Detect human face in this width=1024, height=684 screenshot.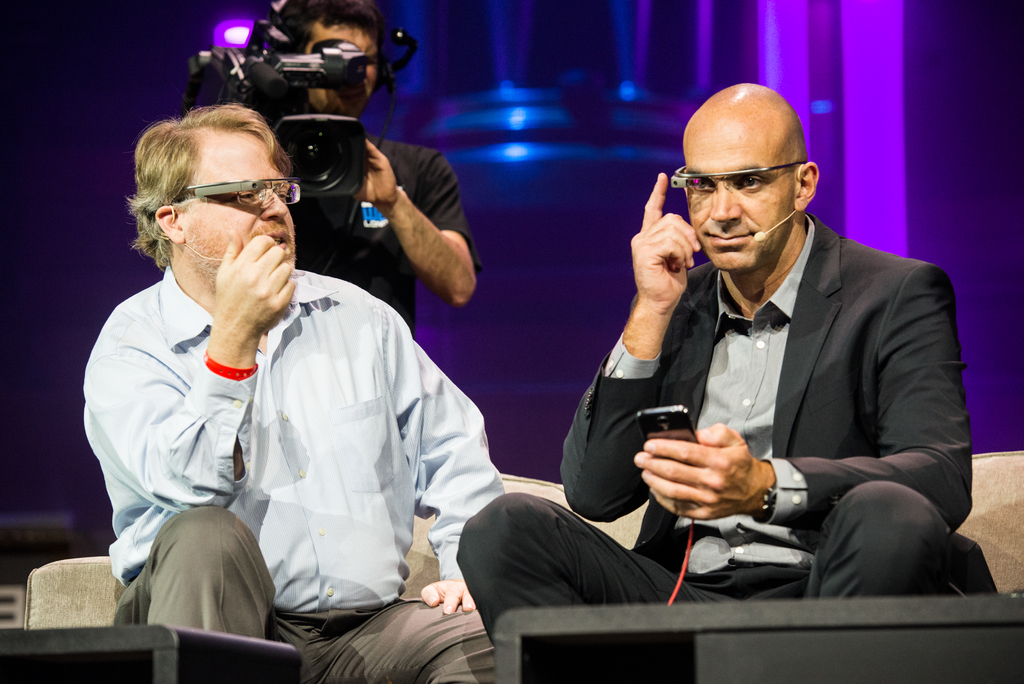
Detection: [687, 136, 797, 267].
